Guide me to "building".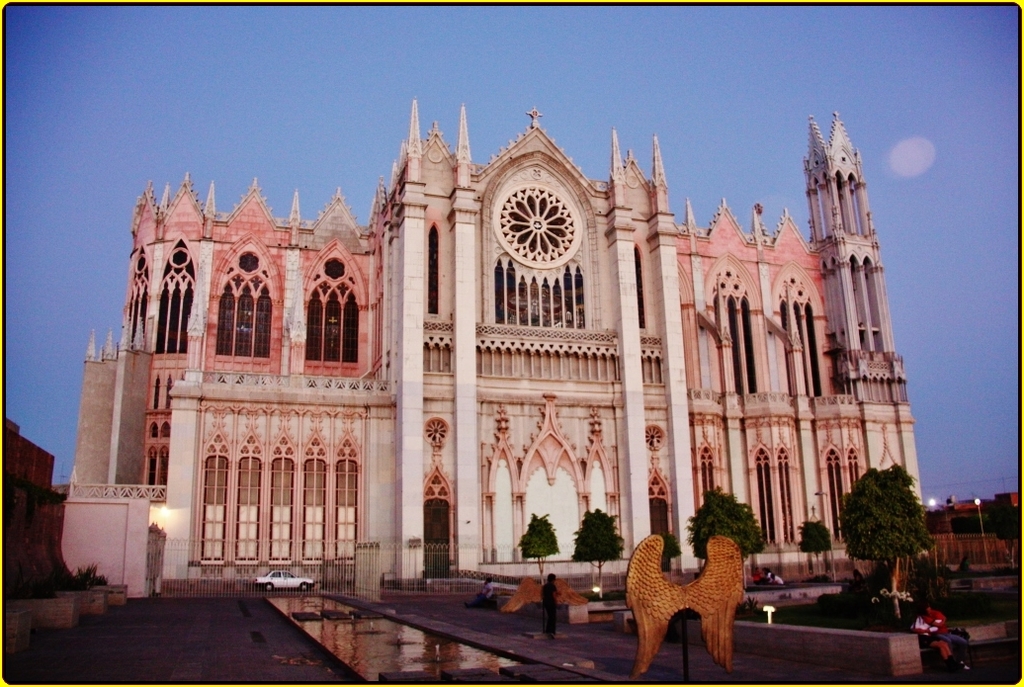
Guidance: <bbox>54, 96, 924, 592</bbox>.
